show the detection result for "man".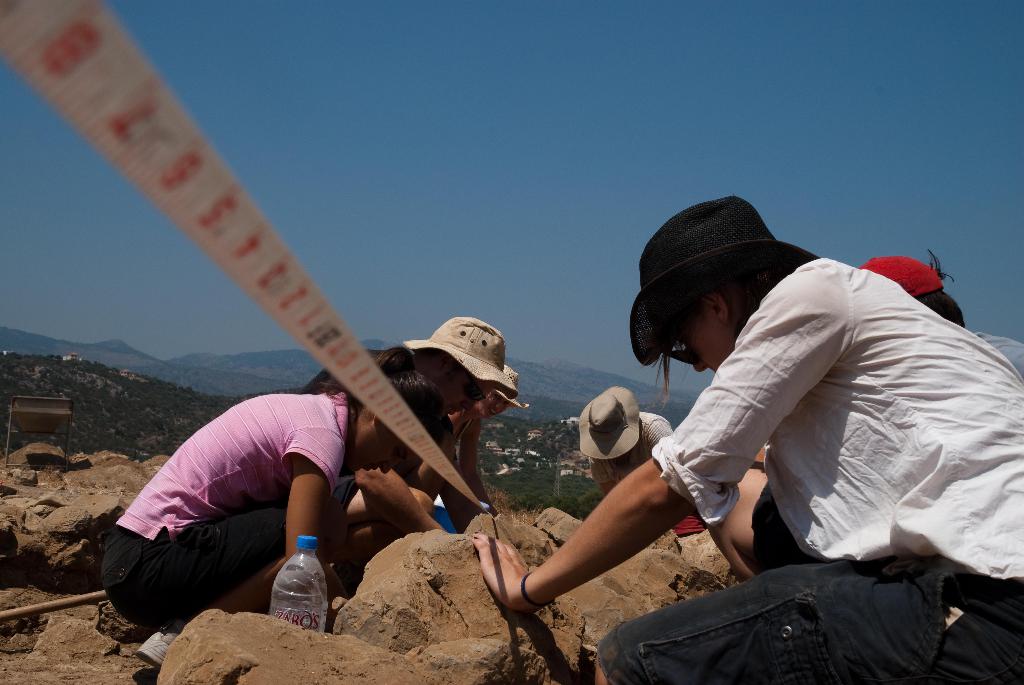
rect(860, 255, 1023, 379).
